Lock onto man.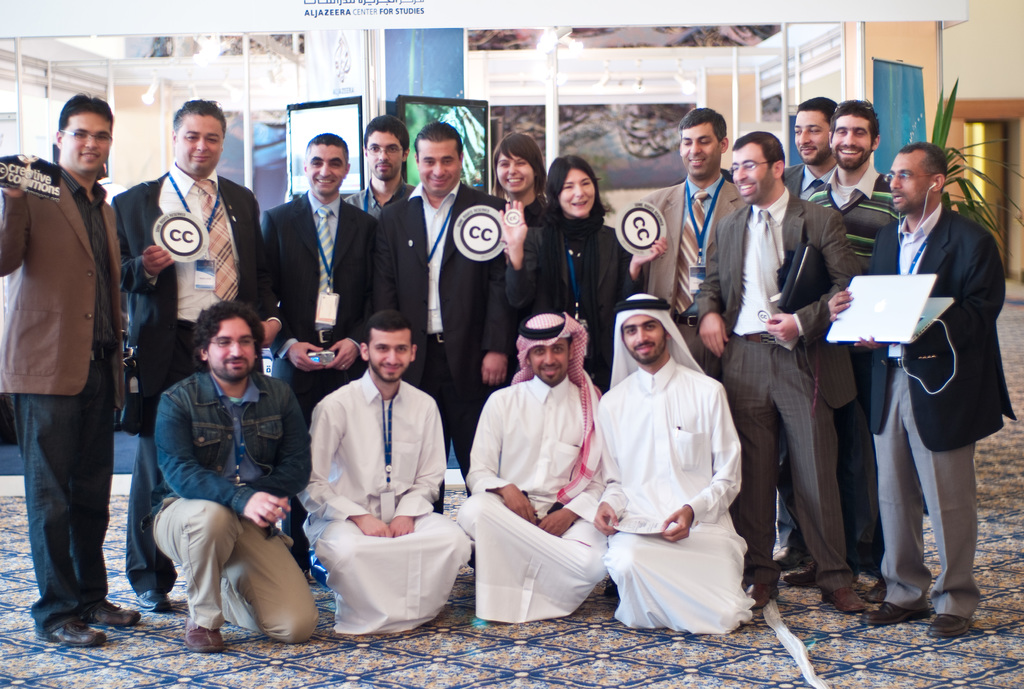
Locked: select_region(455, 312, 605, 624).
